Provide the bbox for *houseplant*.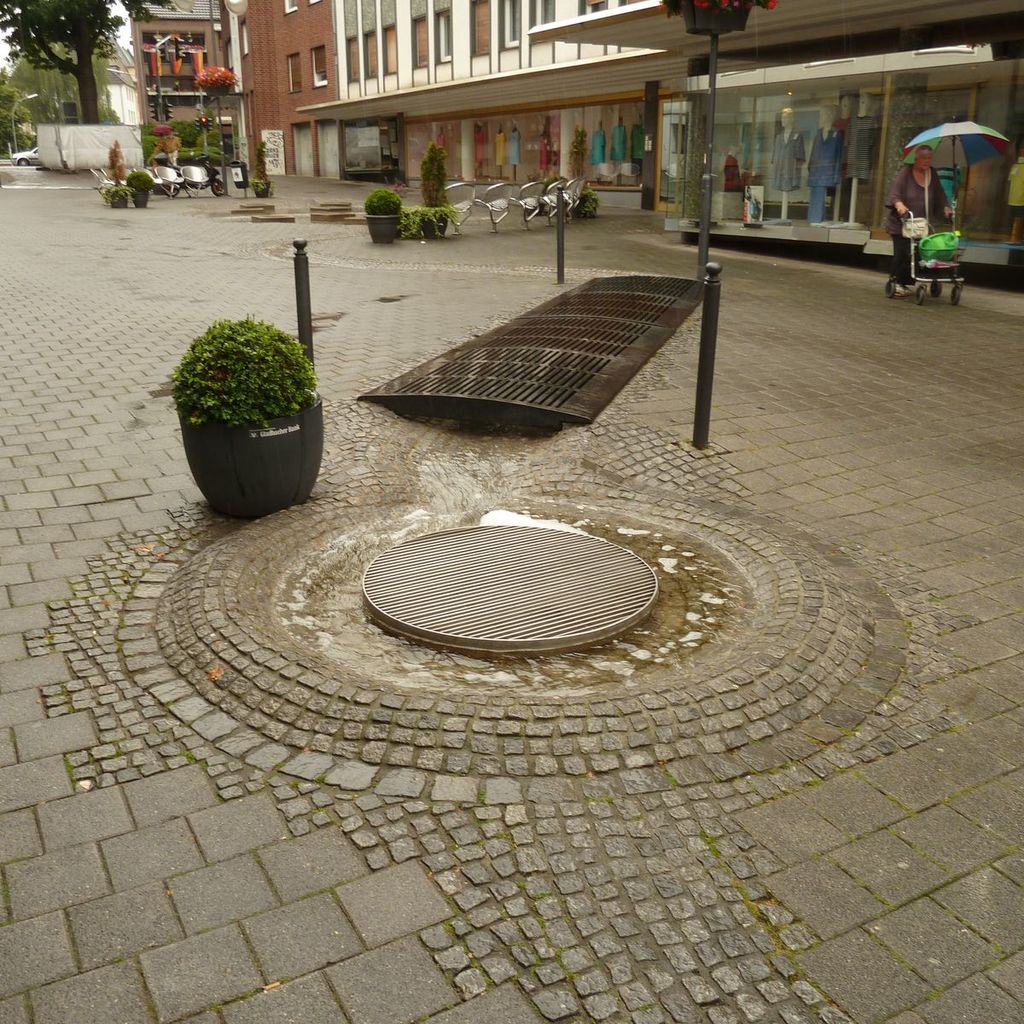
x1=161 y1=309 x2=323 y2=514.
